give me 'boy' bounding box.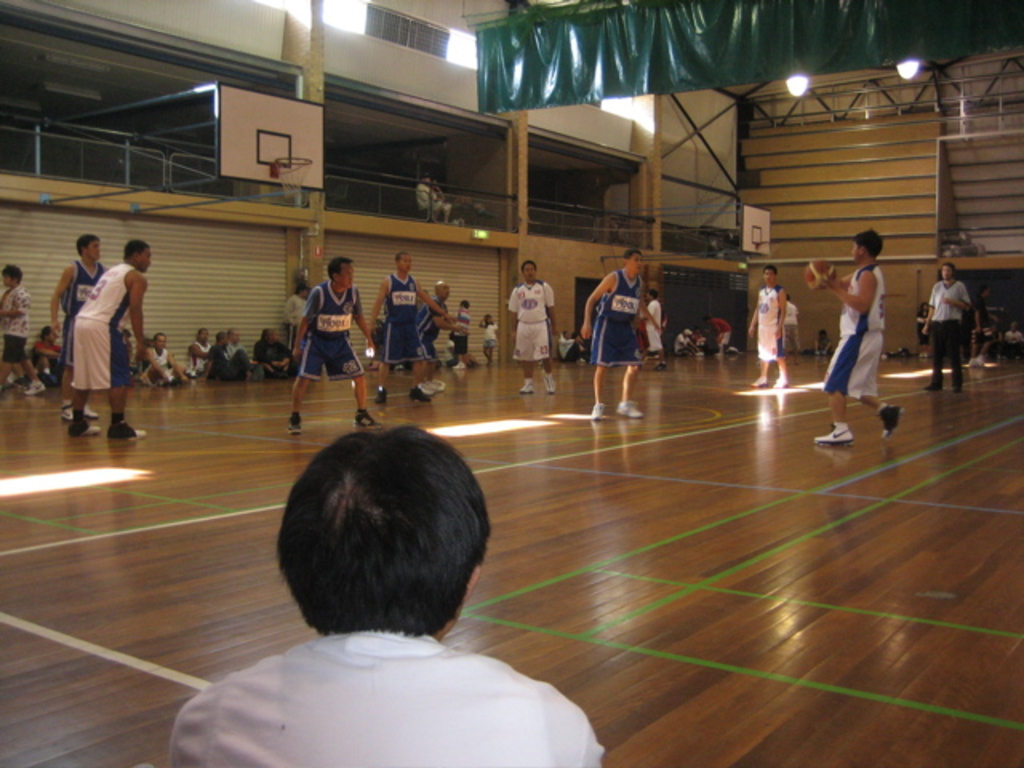
[left=195, top=398, right=554, bottom=767].
